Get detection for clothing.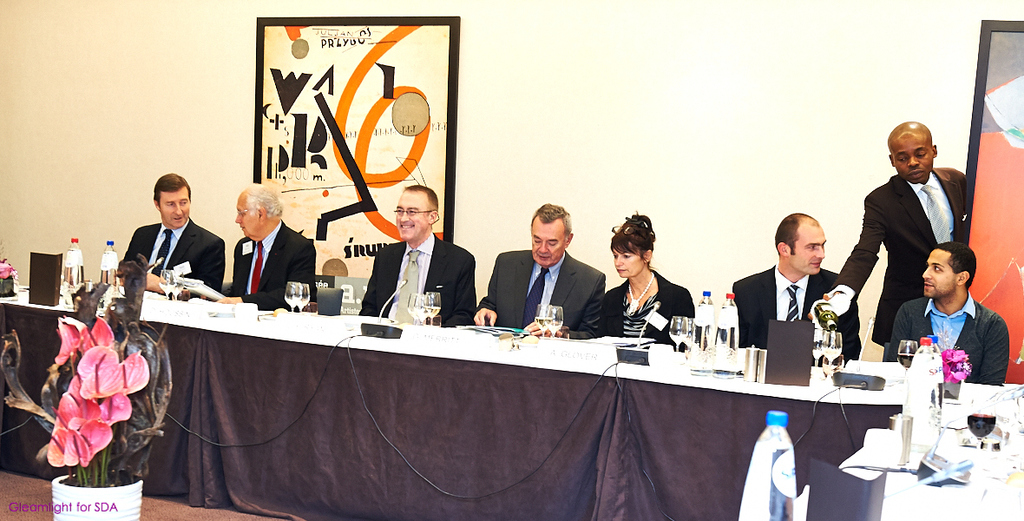
Detection: [x1=473, y1=248, x2=608, y2=336].
